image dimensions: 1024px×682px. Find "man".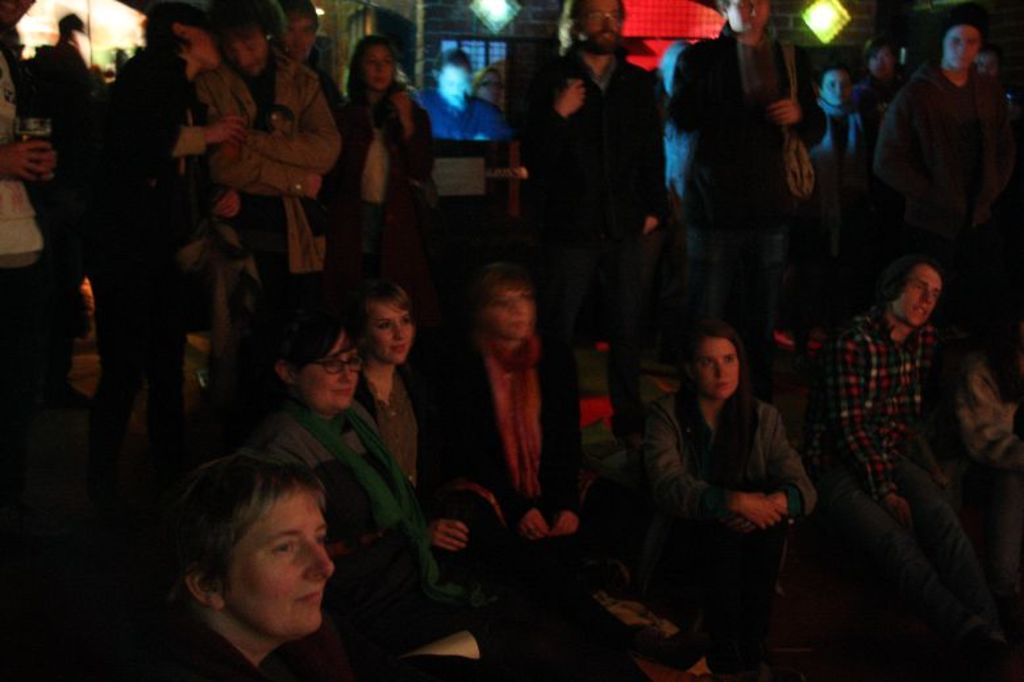
<bbox>670, 0, 819, 317</bbox>.
